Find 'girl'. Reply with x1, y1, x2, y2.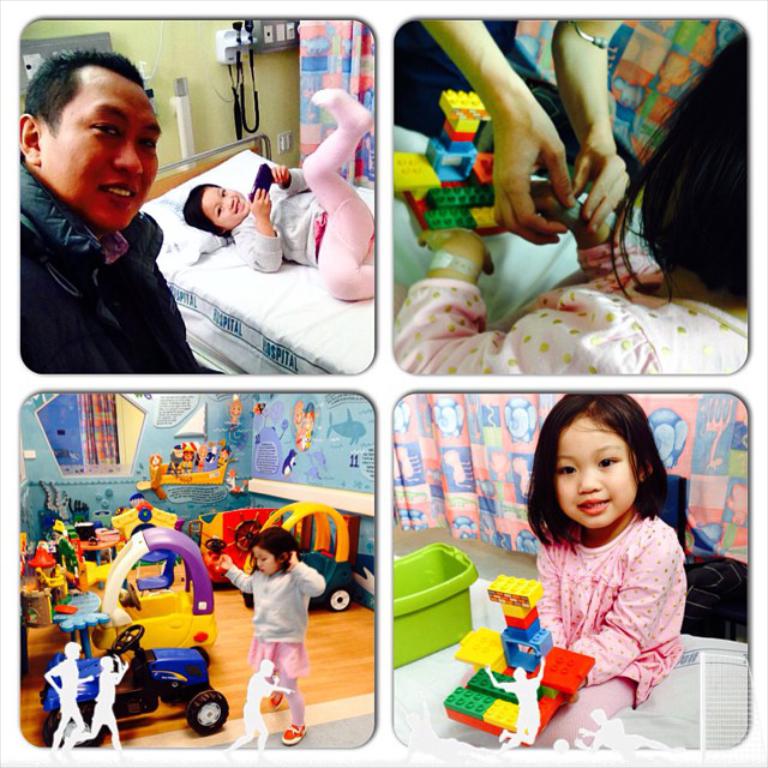
524, 392, 690, 748.
